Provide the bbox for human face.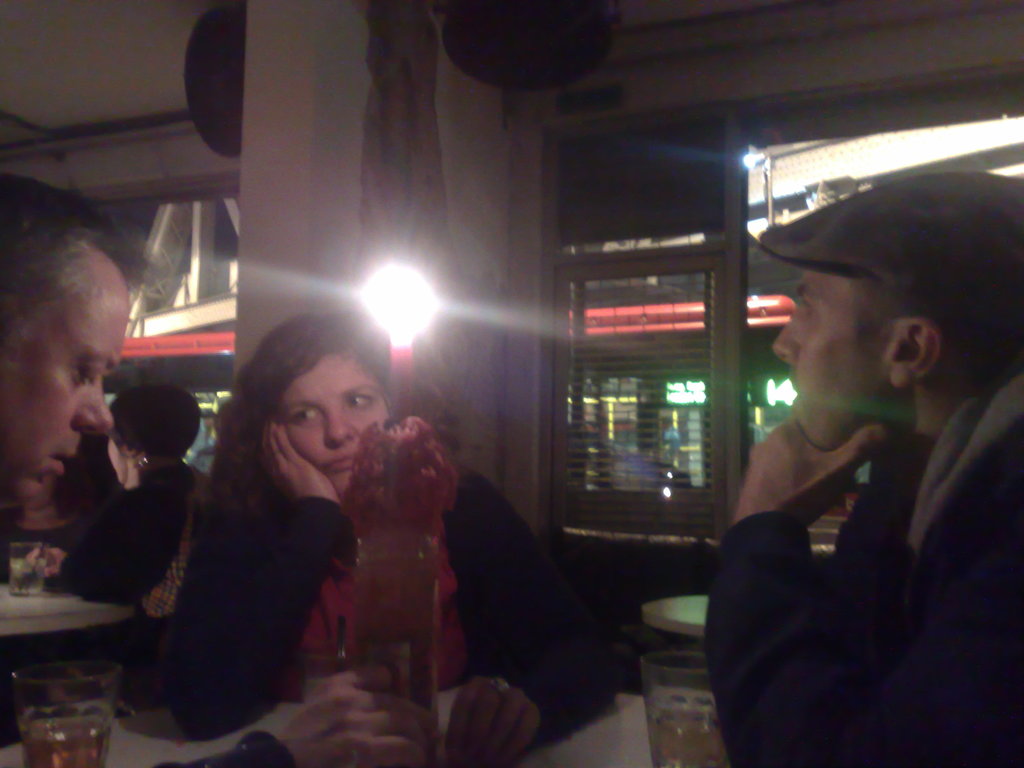
x1=771, y1=269, x2=884, y2=451.
